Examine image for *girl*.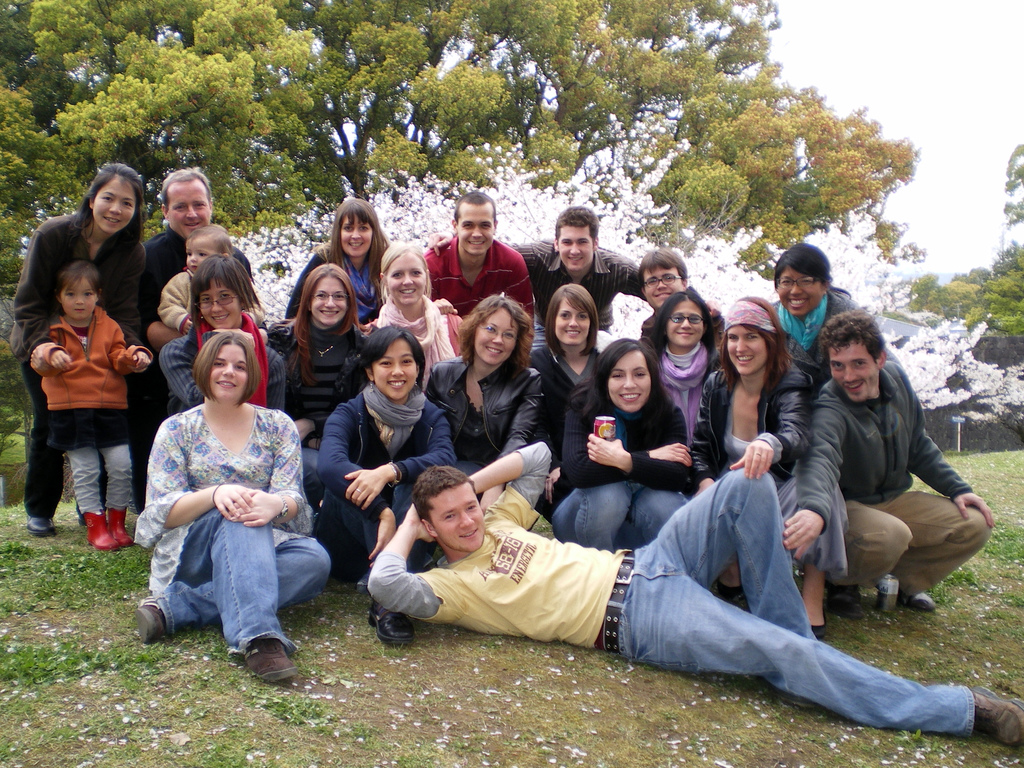
Examination result: 547 333 700 548.
